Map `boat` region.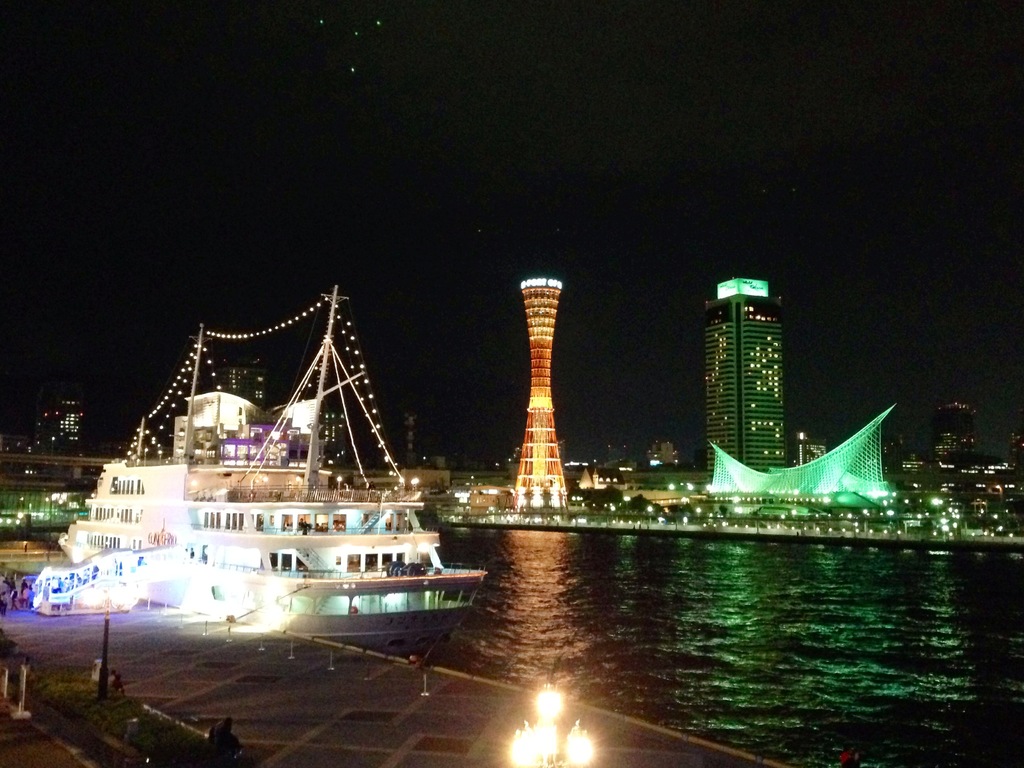
Mapped to x1=36, y1=298, x2=479, y2=665.
